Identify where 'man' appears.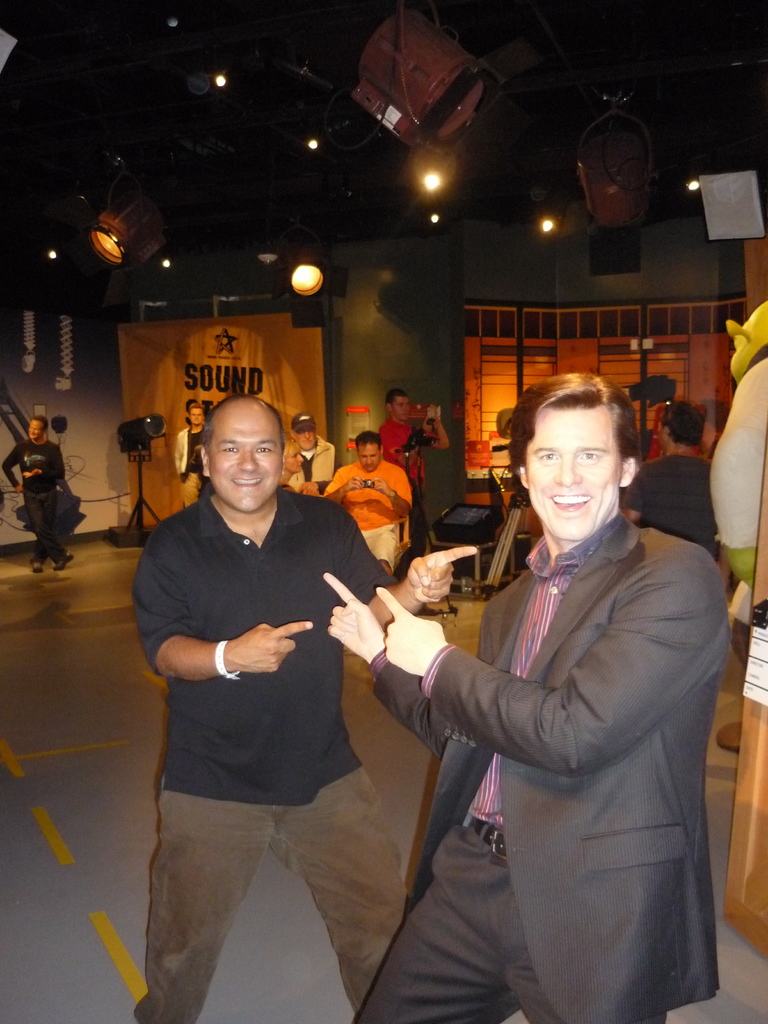
Appears at 132/391/480/1021.
